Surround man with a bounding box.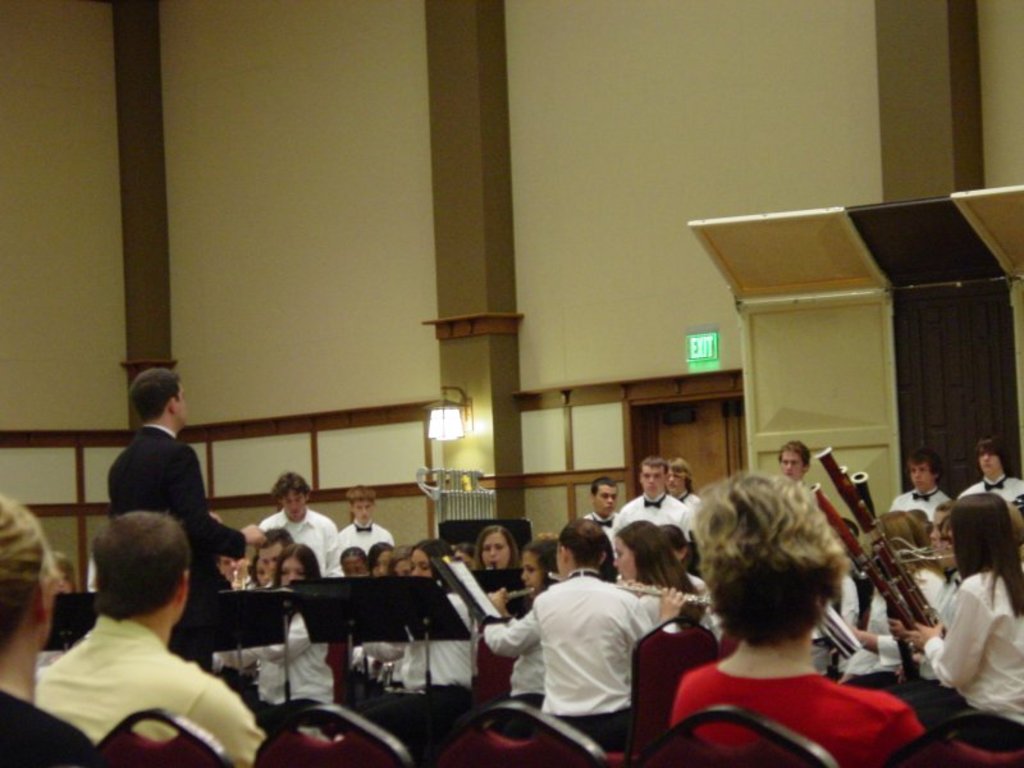
[x1=611, y1=453, x2=685, y2=540].
